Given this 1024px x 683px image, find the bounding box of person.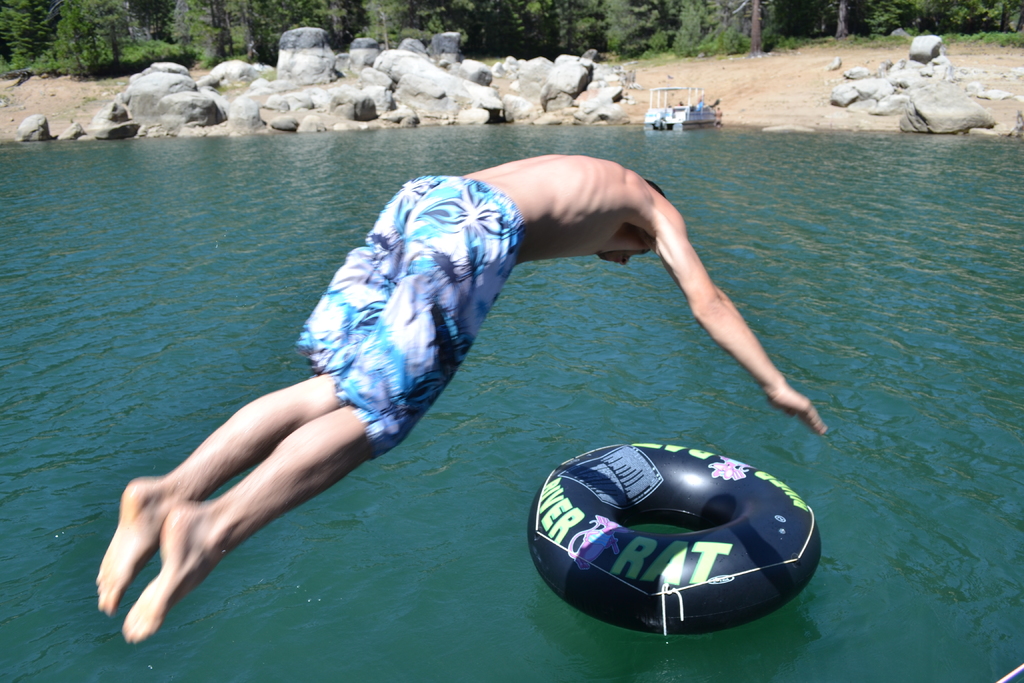
l=97, t=152, r=821, b=643.
